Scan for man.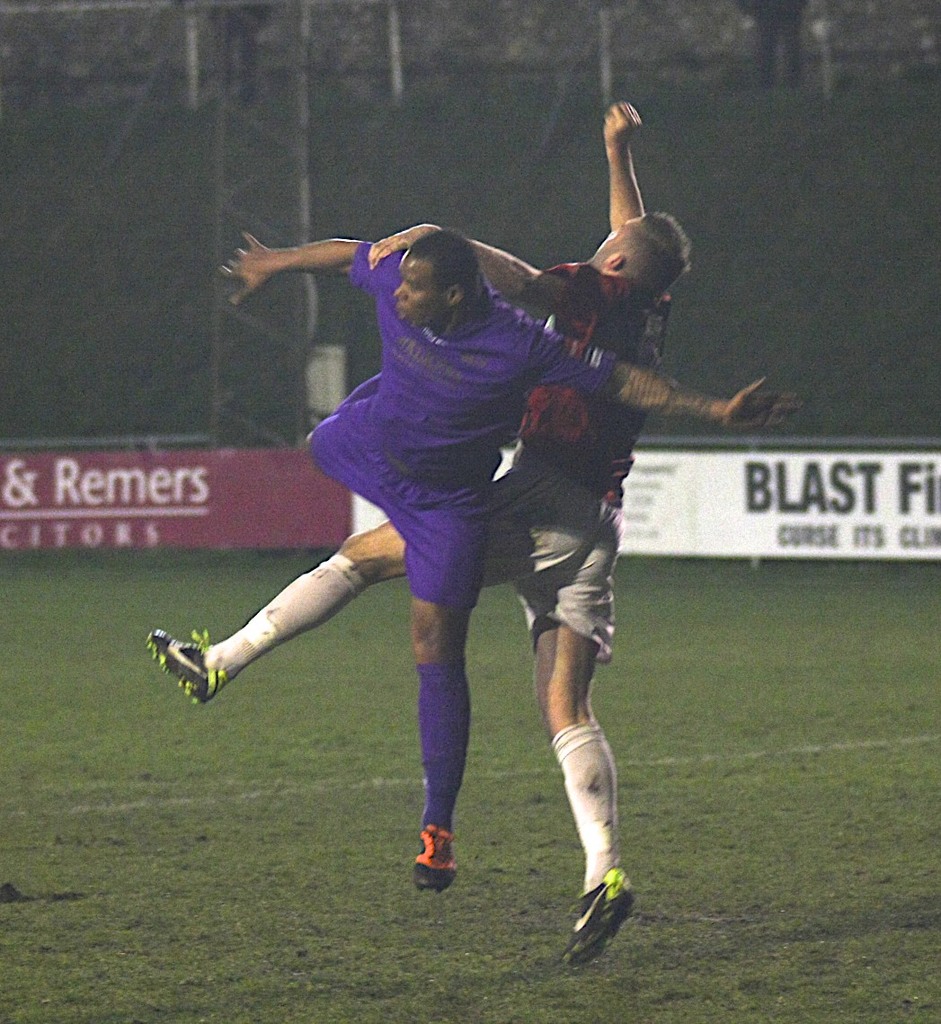
Scan result: (x1=360, y1=98, x2=703, y2=971).
